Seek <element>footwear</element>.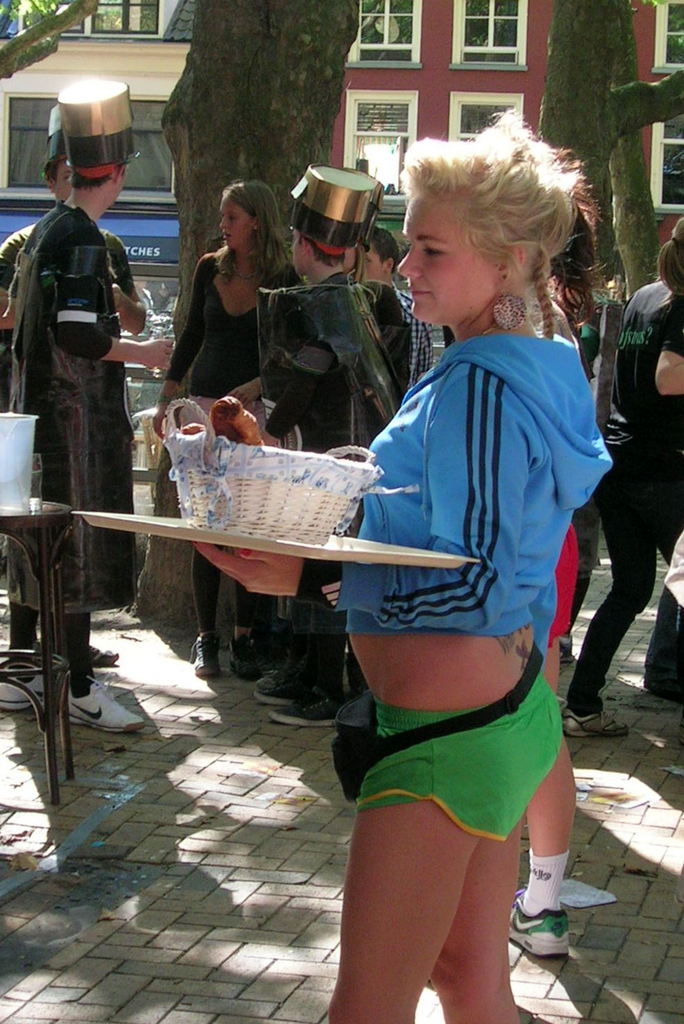
<region>532, 842, 589, 975</region>.
